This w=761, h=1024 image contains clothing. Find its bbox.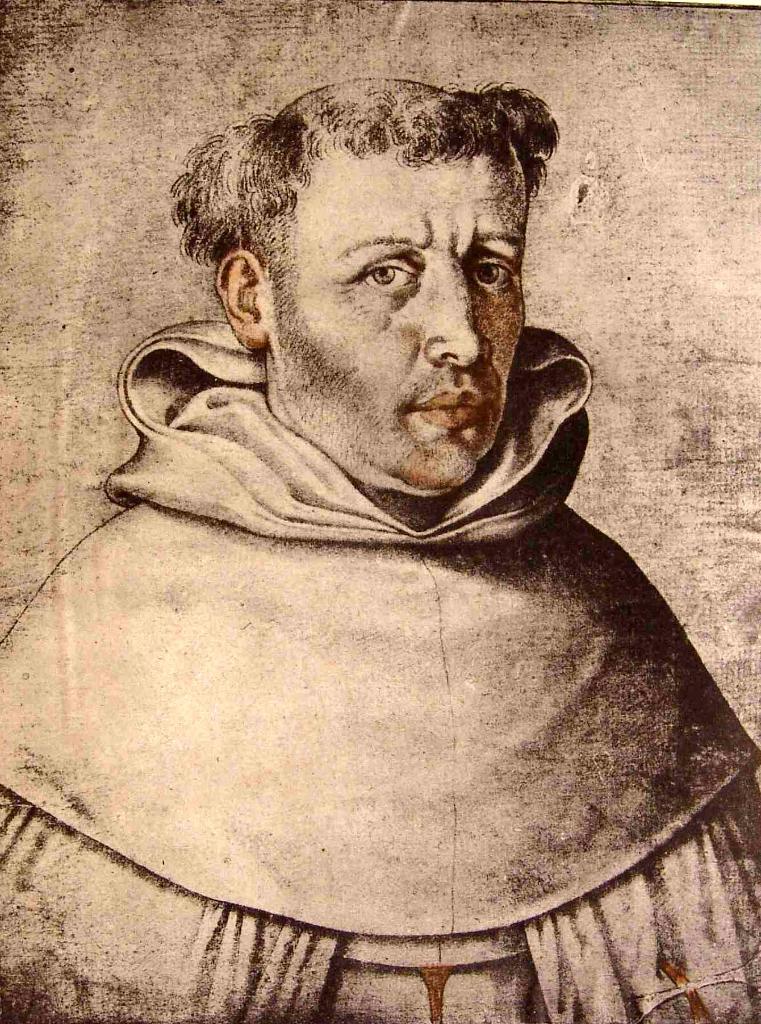
bbox(0, 316, 760, 1023).
